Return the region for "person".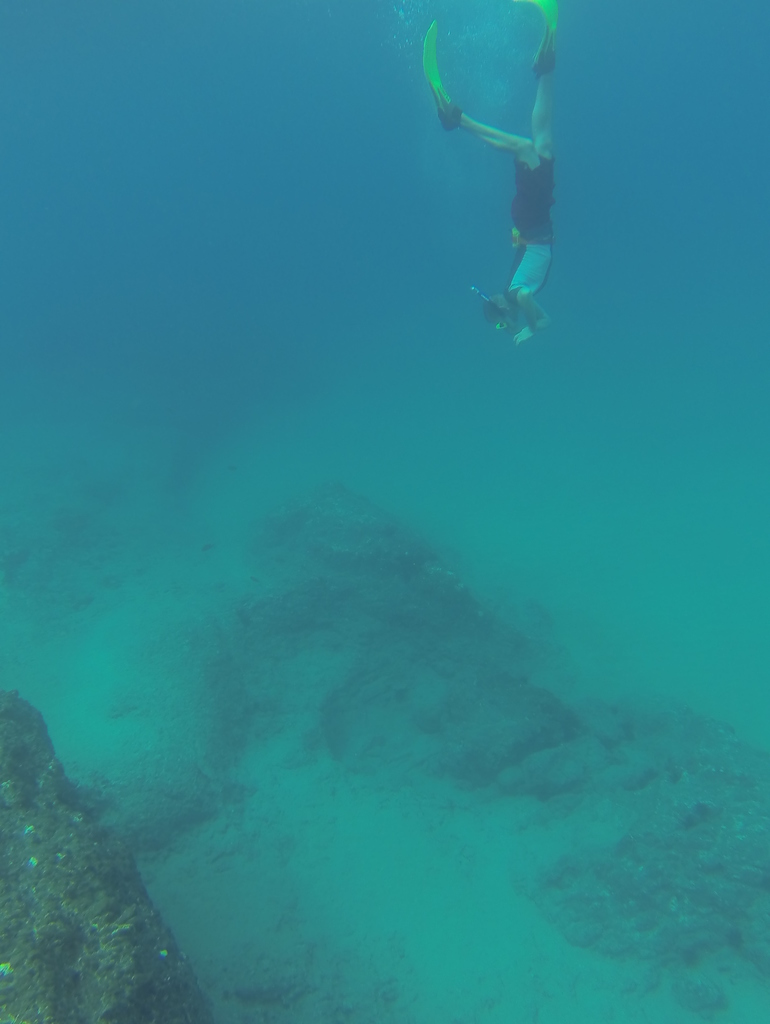
[x1=413, y1=13, x2=583, y2=366].
